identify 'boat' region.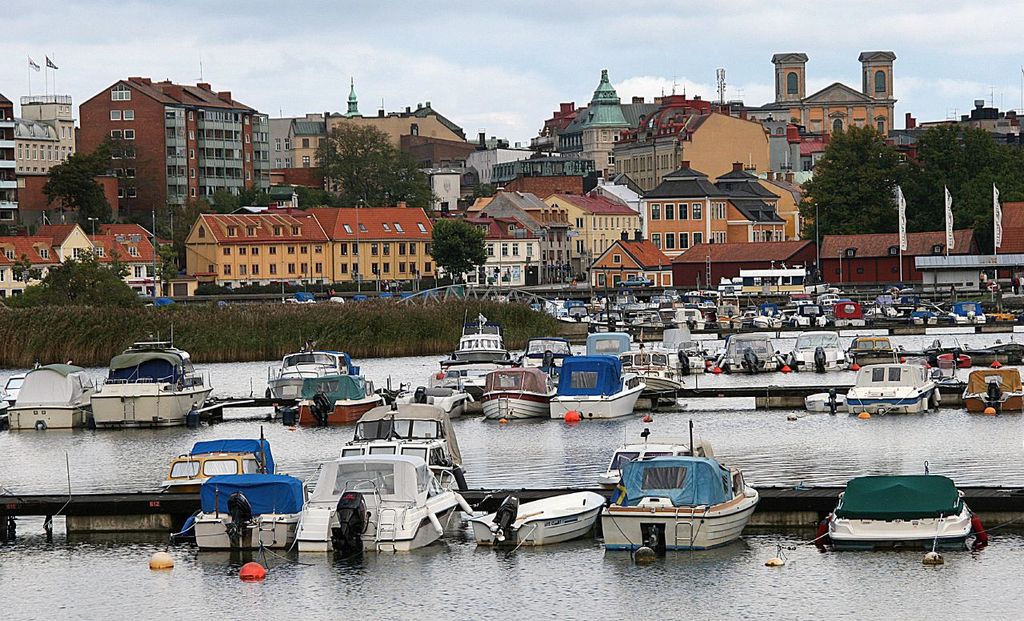
Region: (295,451,473,555).
